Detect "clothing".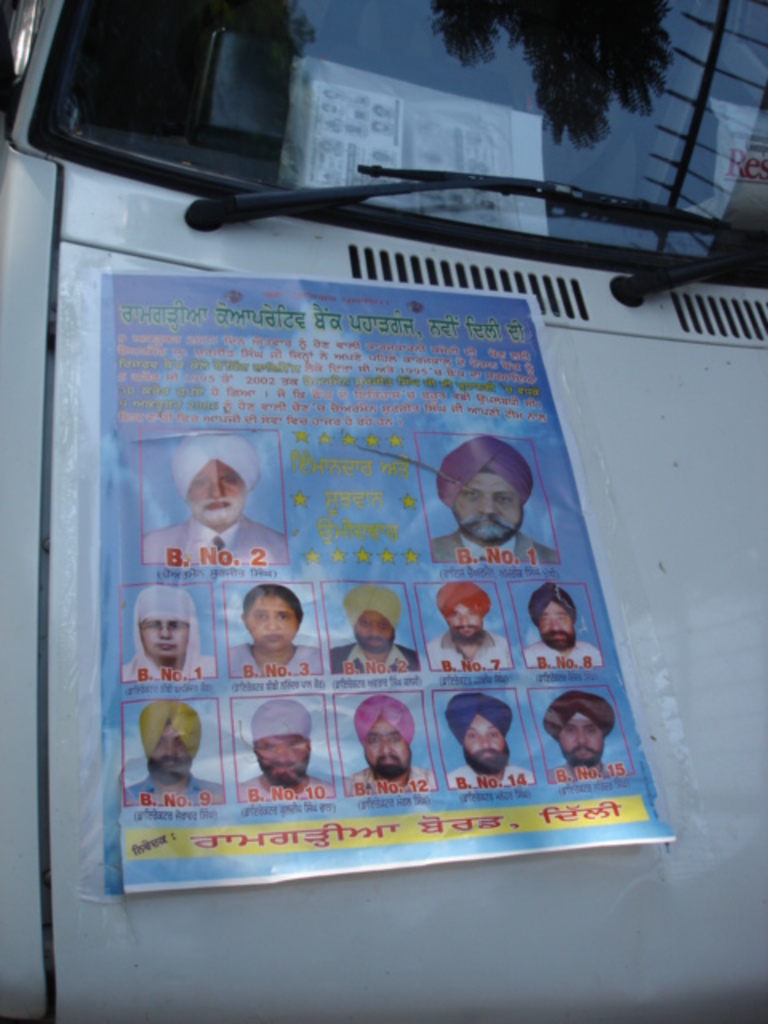
Detected at x1=418, y1=632, x2=510, y2=666.
